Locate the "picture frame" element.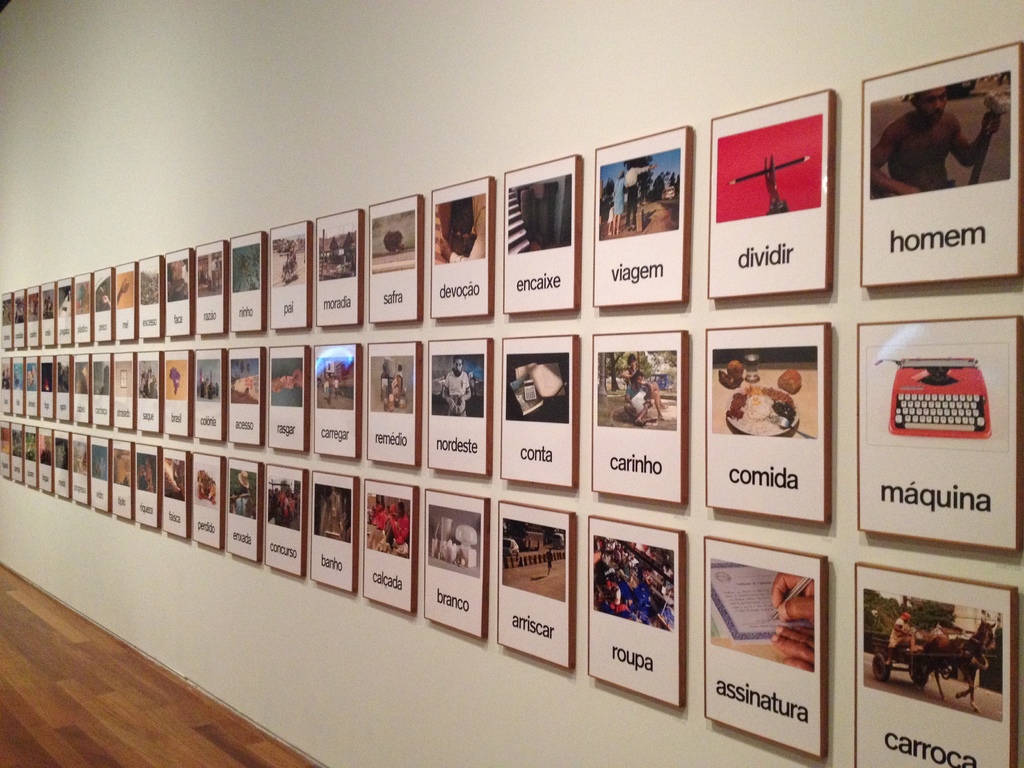
Element bbox: pyautogui.locateOnScreen(69, 427, 92, 502).
